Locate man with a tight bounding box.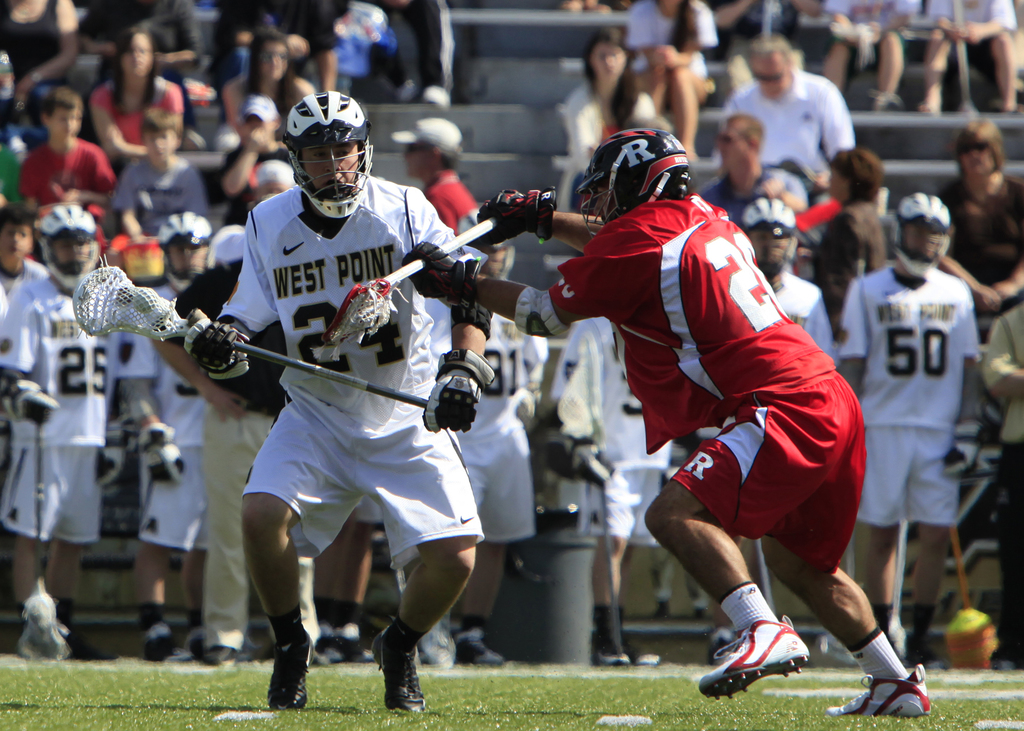
bbox=[186, 92, 498, 717].
